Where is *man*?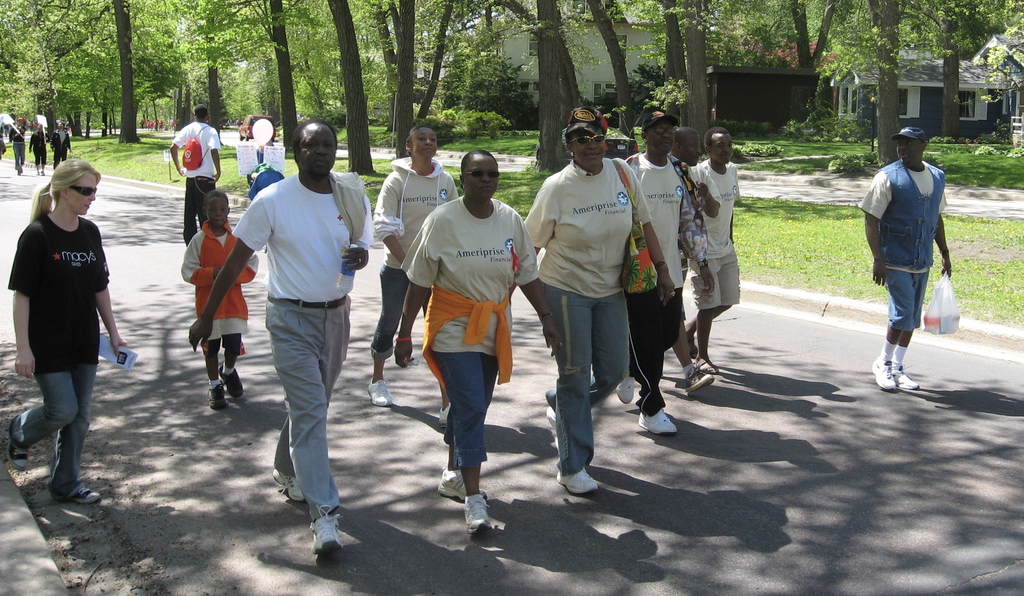
bbox=(166, 104, 224, 245).
